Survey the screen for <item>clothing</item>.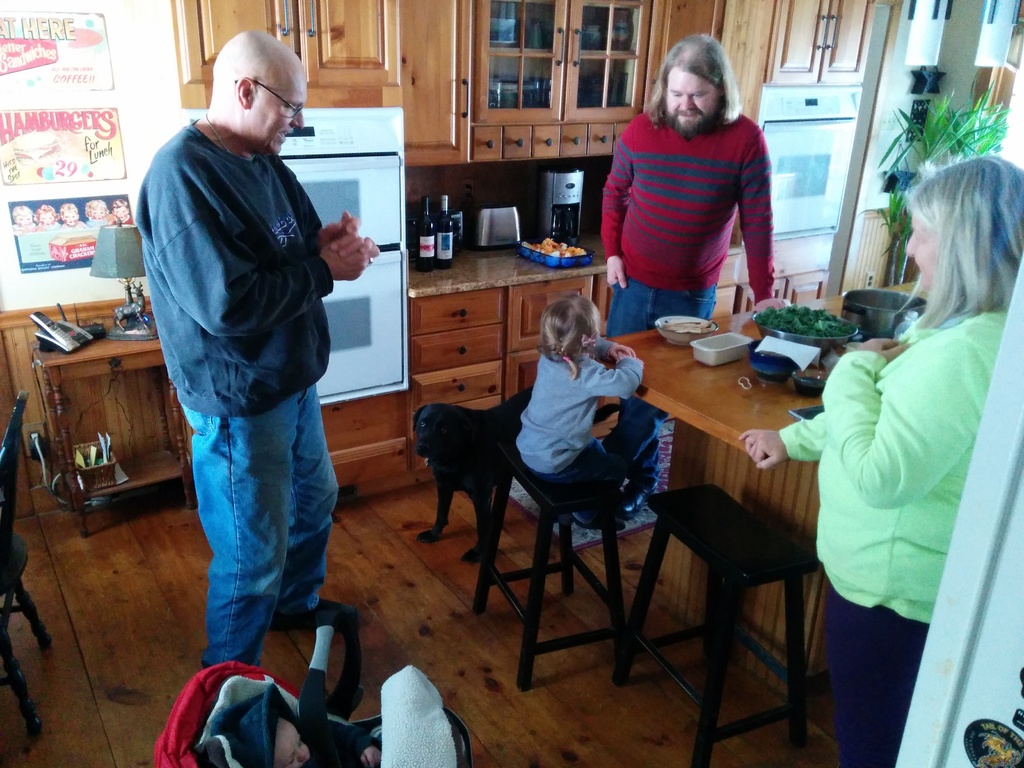
Survey found: (509, 344, 645, 501).
